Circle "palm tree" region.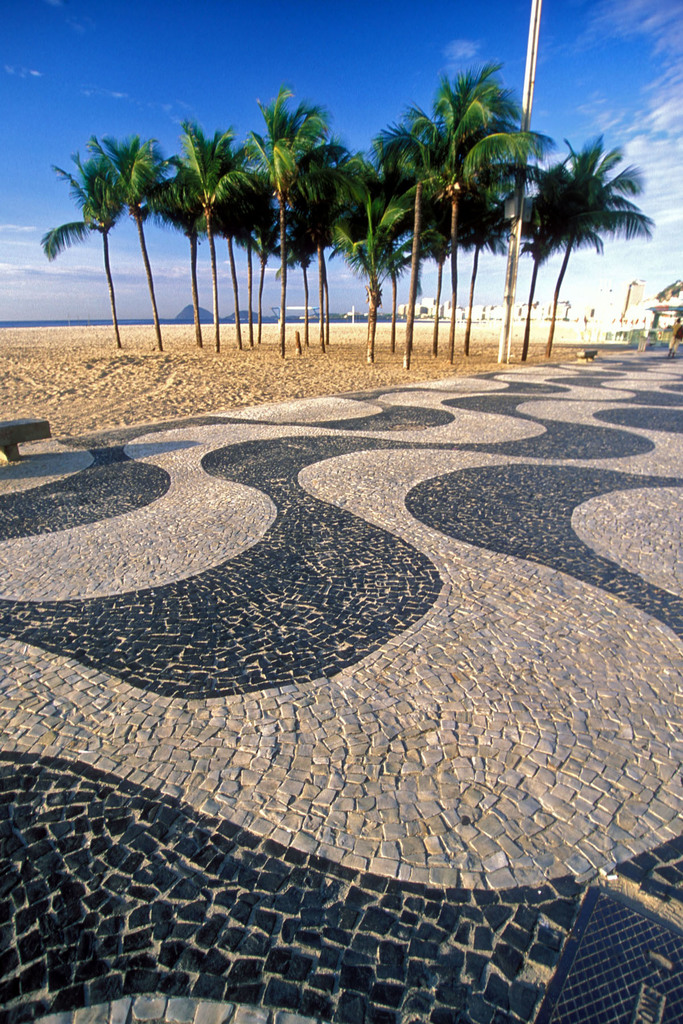
Region: (x1=251, y1=97, x2=317, y2=346).
